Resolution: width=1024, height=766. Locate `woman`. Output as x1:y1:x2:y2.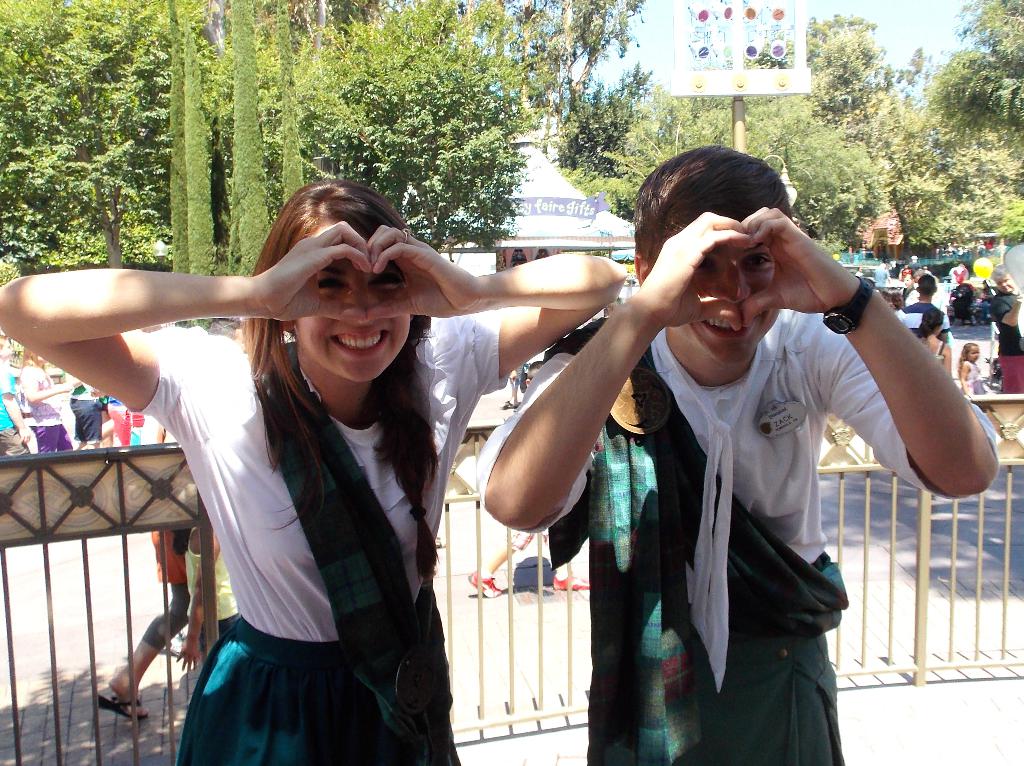
912:310:950:381.
